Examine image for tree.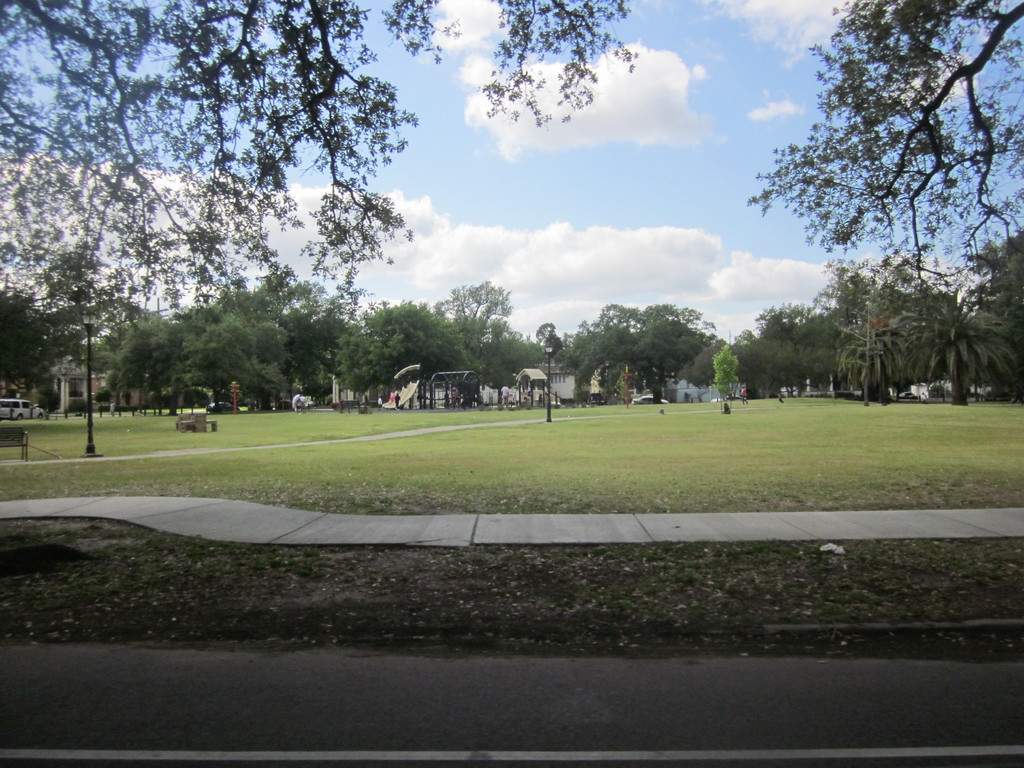
Examination result: x1=711 y1=345 x2=740 y2=402.
